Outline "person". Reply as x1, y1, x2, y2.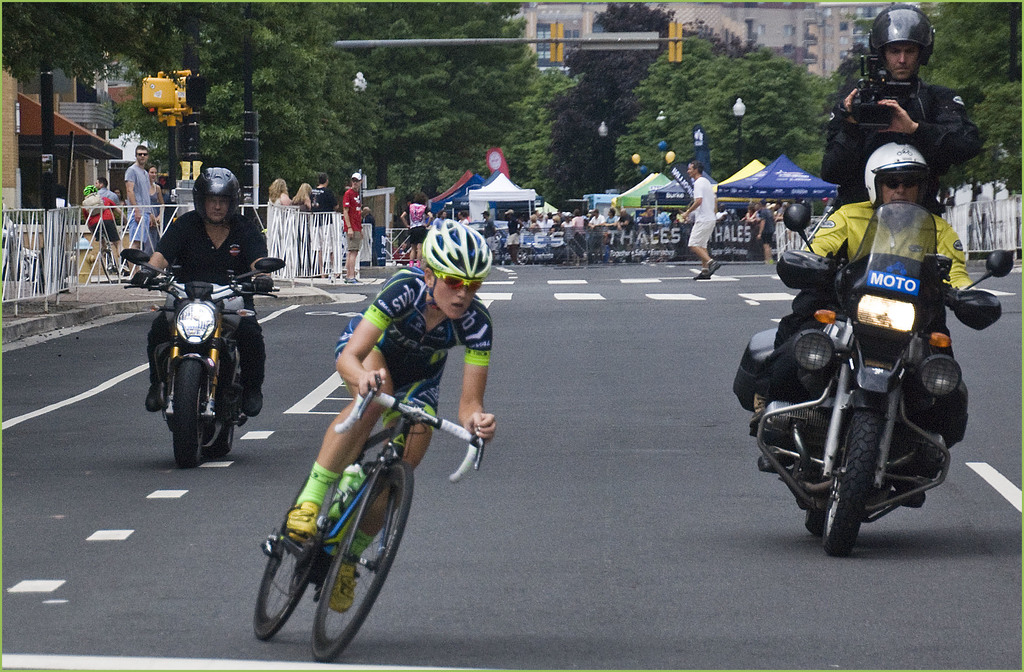
828, 0, 972, 266.
